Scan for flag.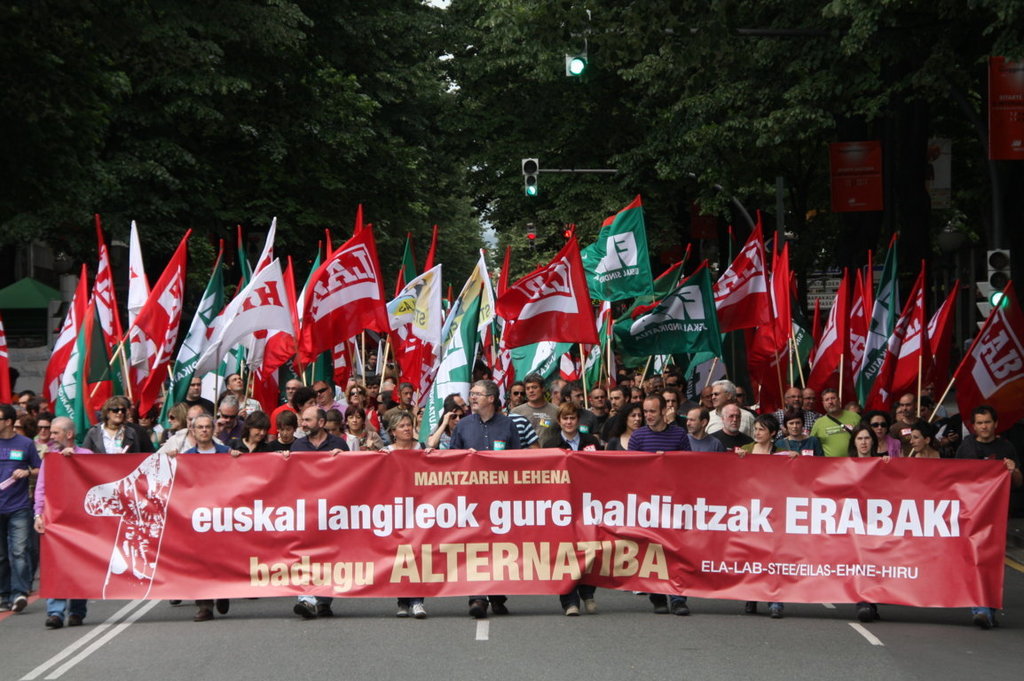
Scan result: (372,263,443,385).
